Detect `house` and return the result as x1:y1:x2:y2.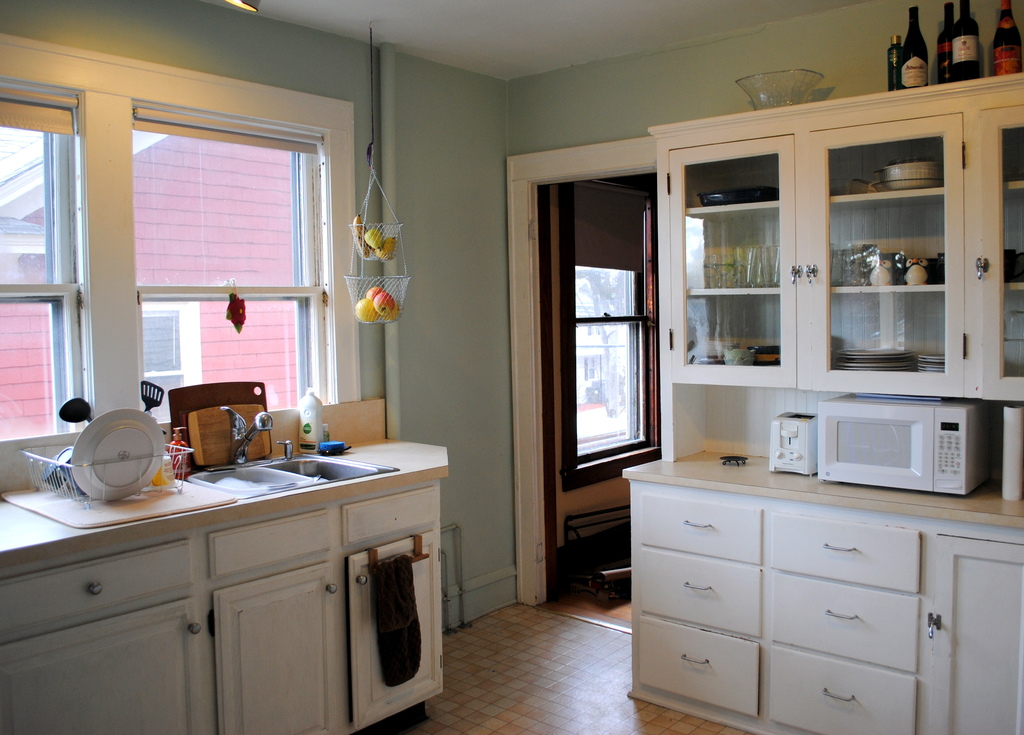
0:0:1023:734.
